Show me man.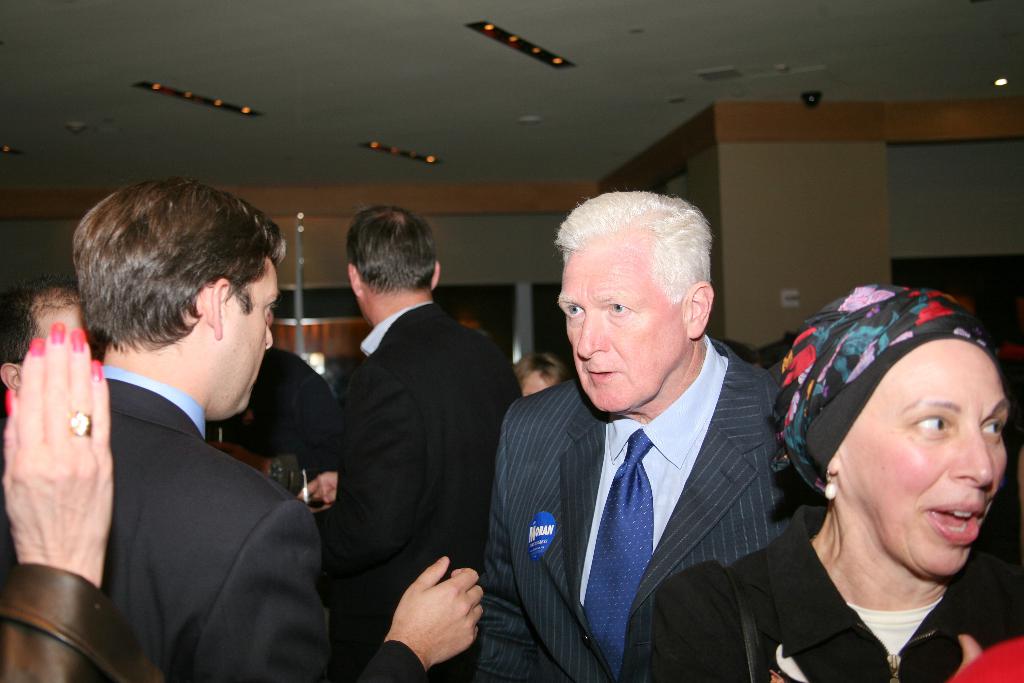
man is here: box(1, 273, 108, 420).
